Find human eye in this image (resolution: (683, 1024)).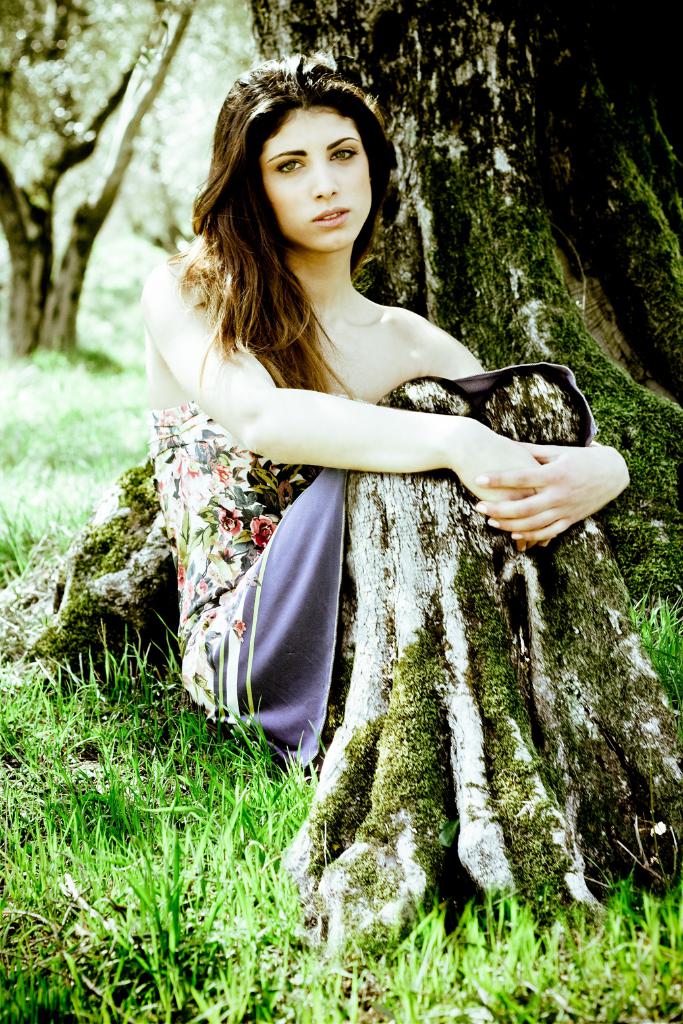
[327,147,361,164].
